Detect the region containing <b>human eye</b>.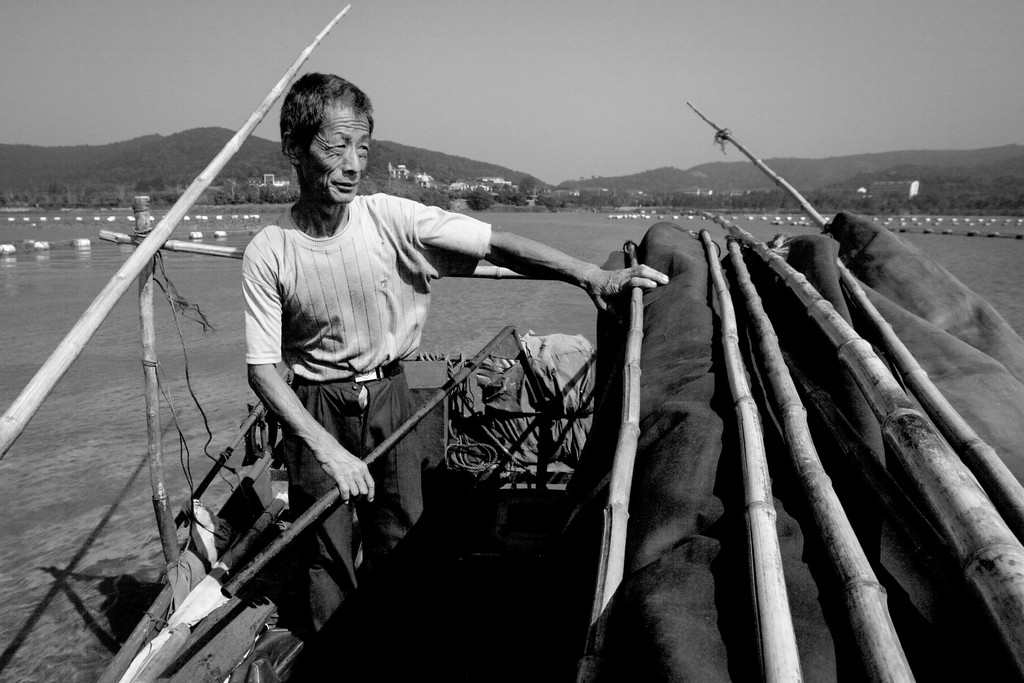
x1=356 y1=142 x2=371 y2=156.
